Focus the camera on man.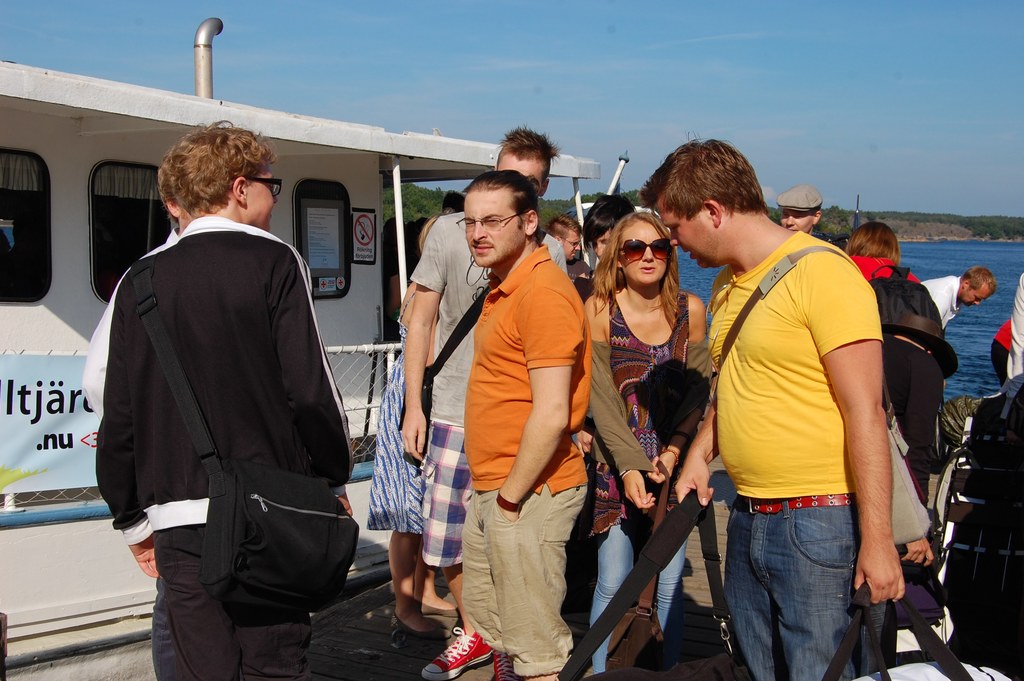
Focus region: 77/155/194/680.
